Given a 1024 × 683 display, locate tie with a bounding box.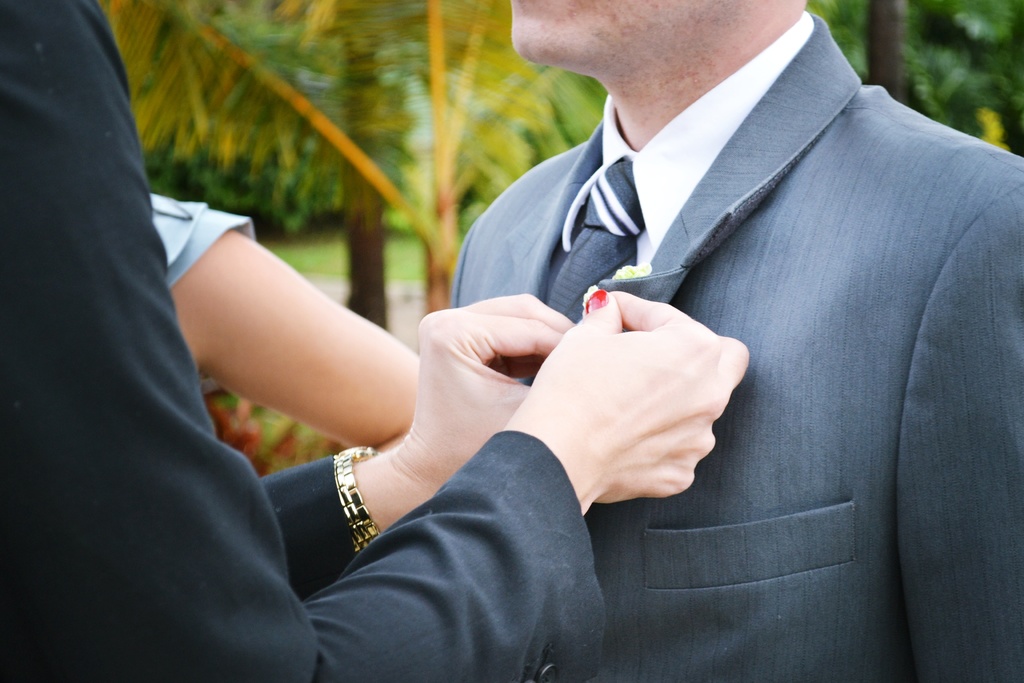
Located: Rect(548, 157, 643, 323).
